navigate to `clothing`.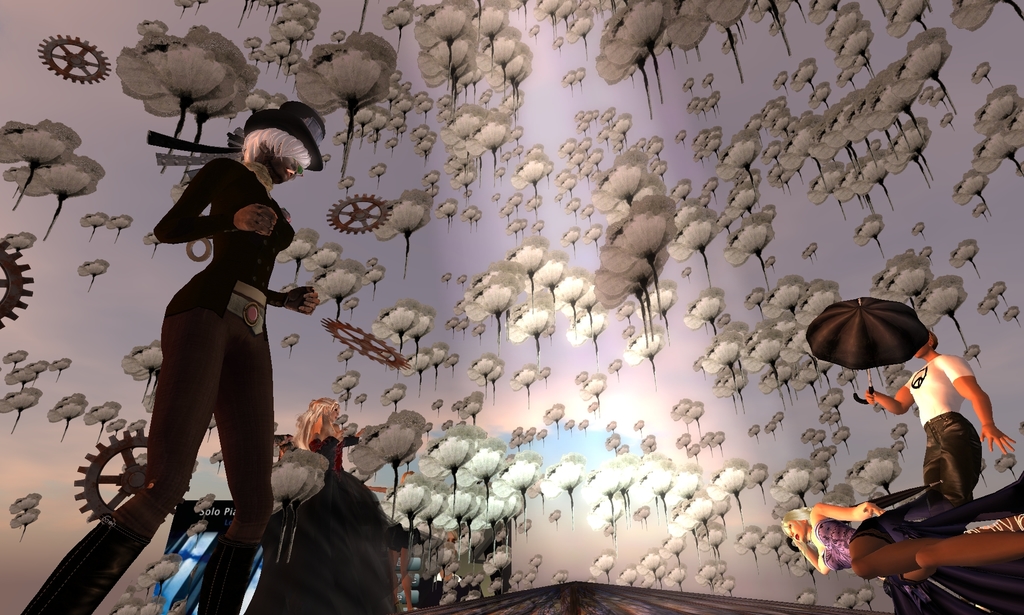
Navigation target: region(6, 152, 299, 614).
